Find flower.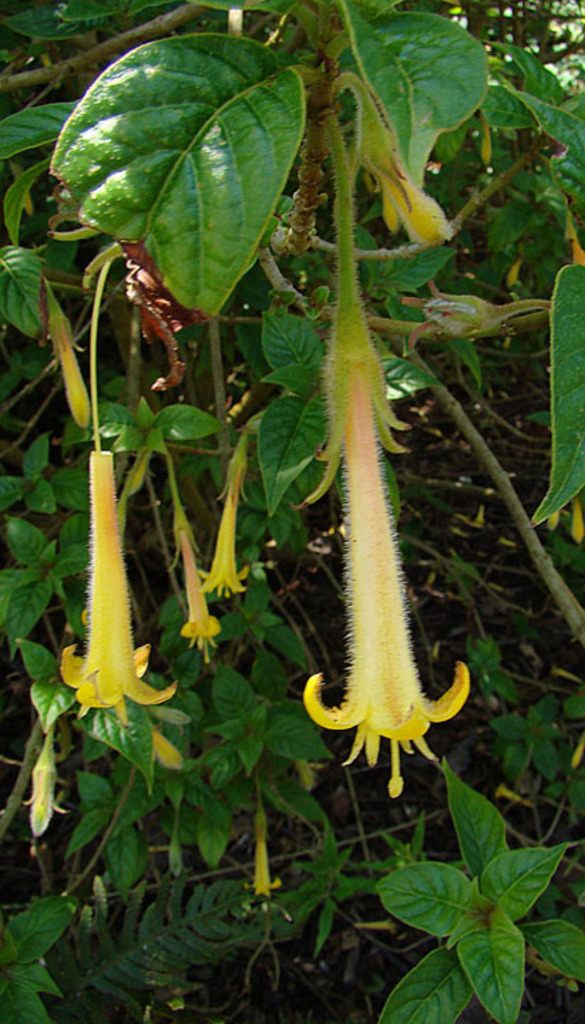
locate(176, 535, 223, 663).
